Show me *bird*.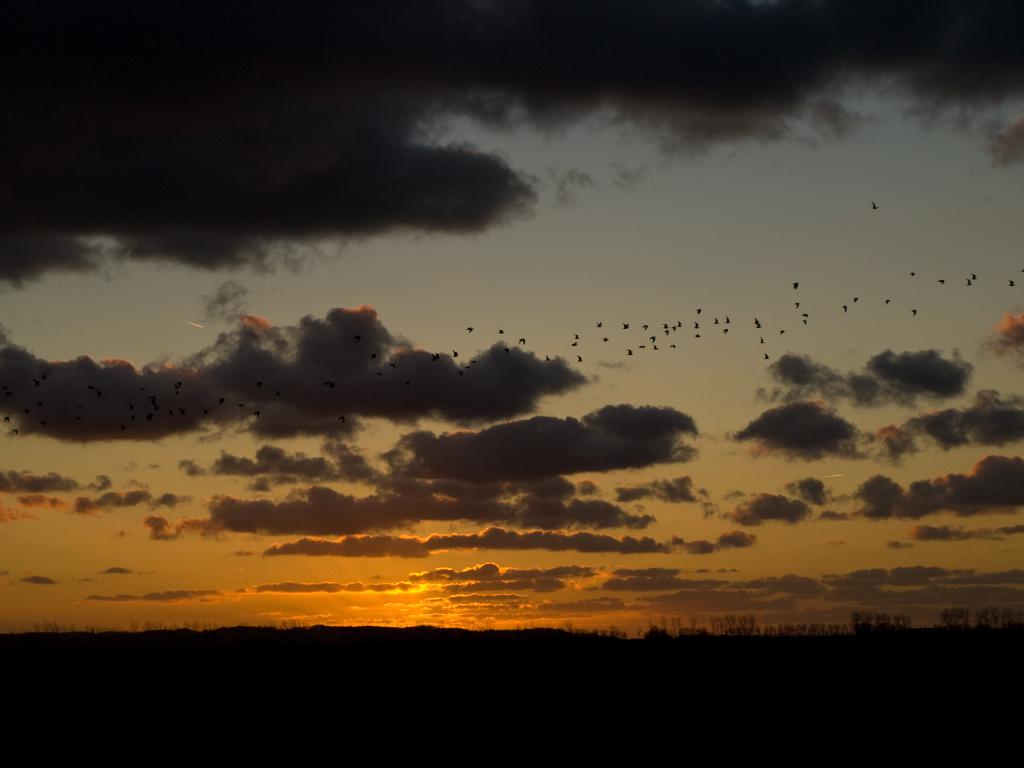
*bird* is here: box=[867, 201, 882, 210].
